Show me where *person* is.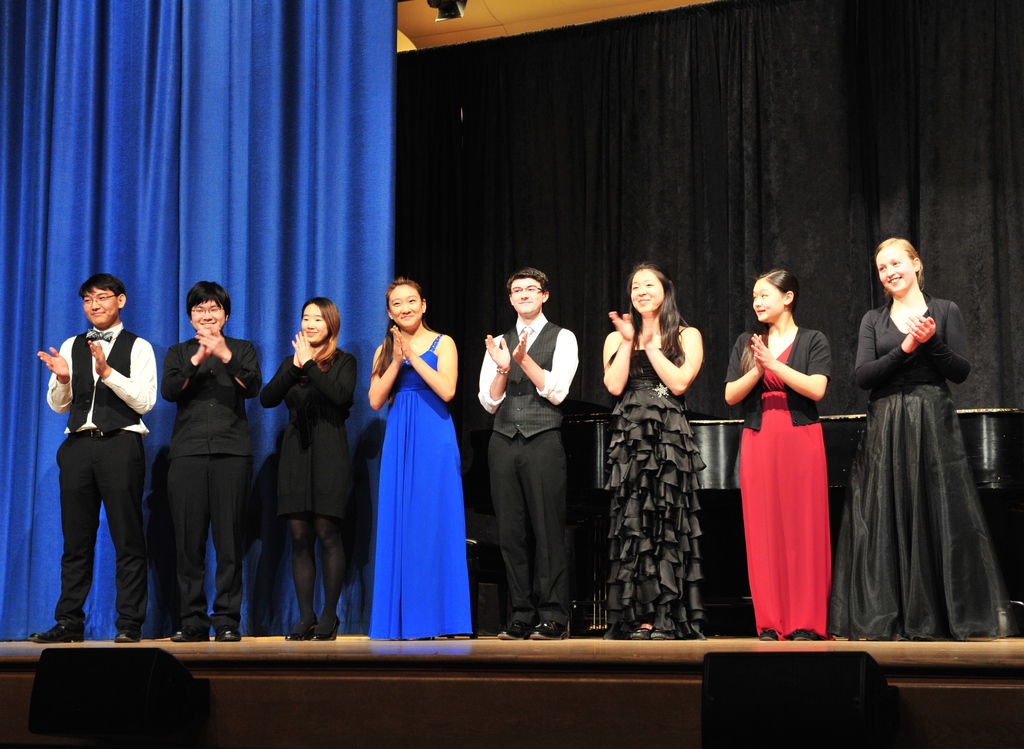
*person* is at select_region(368, 278, 483, 640).
